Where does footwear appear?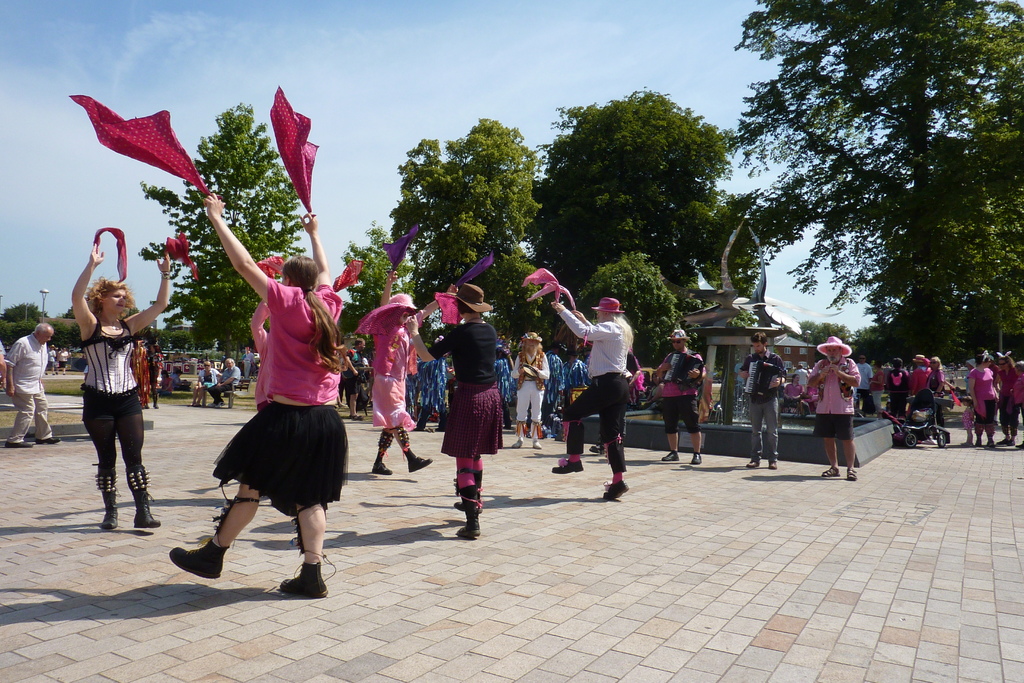
Appears at box(554, 457, 585, 475).
